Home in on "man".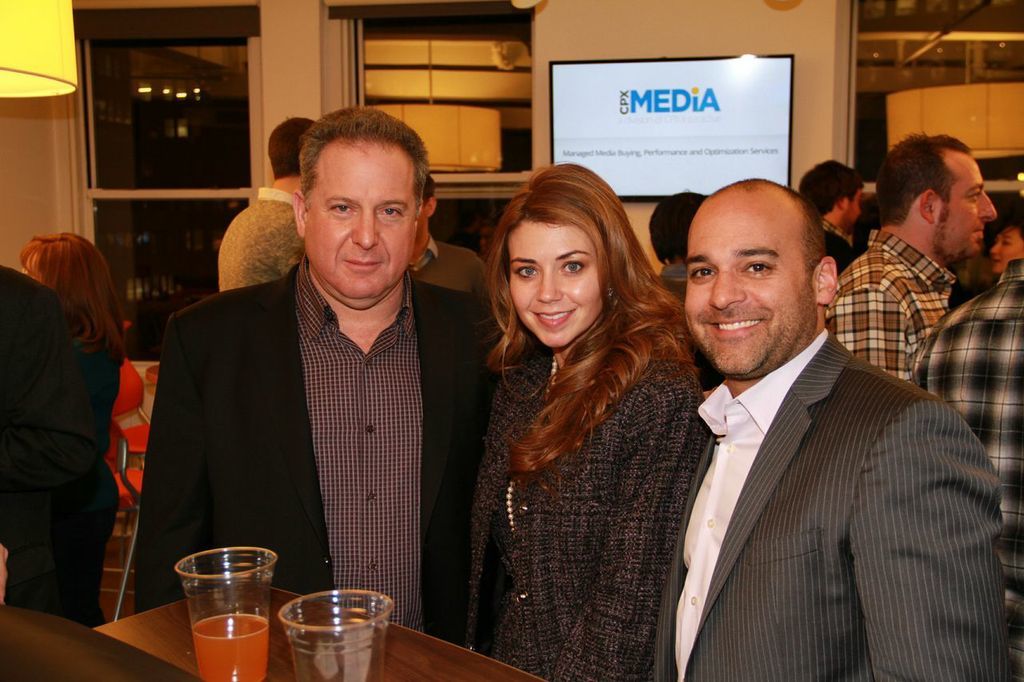
Homed in at (left=656, top=182, right=716, bottom=309).
